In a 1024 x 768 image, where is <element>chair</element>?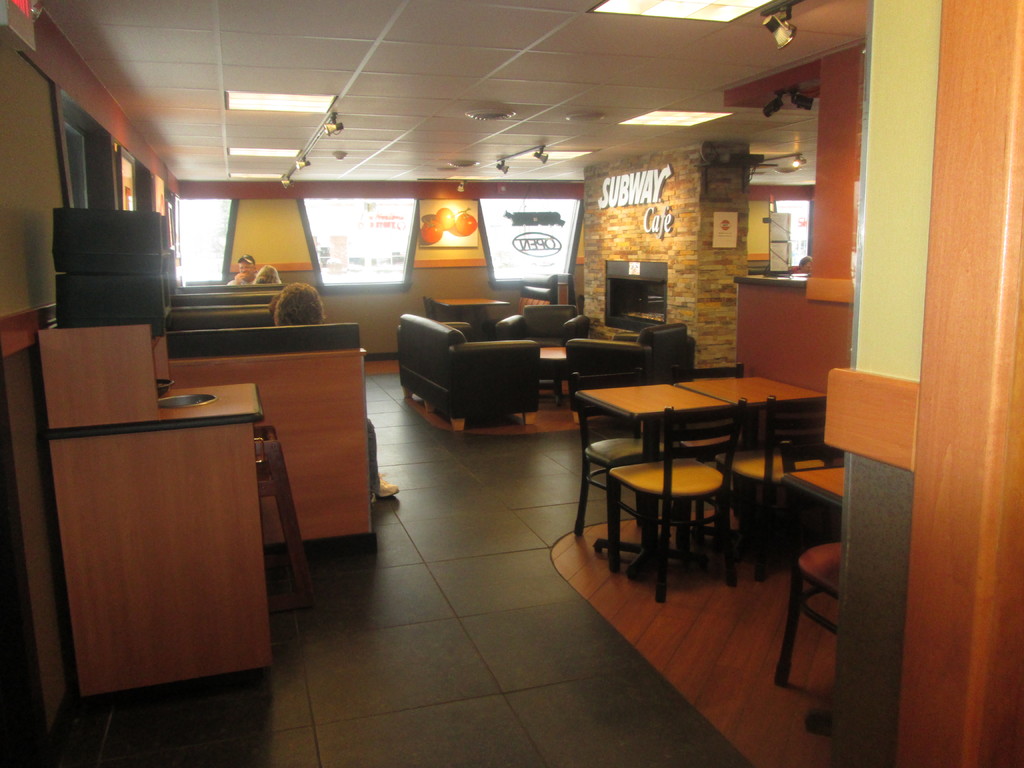
bbox=(559, 323, 694, 419).
